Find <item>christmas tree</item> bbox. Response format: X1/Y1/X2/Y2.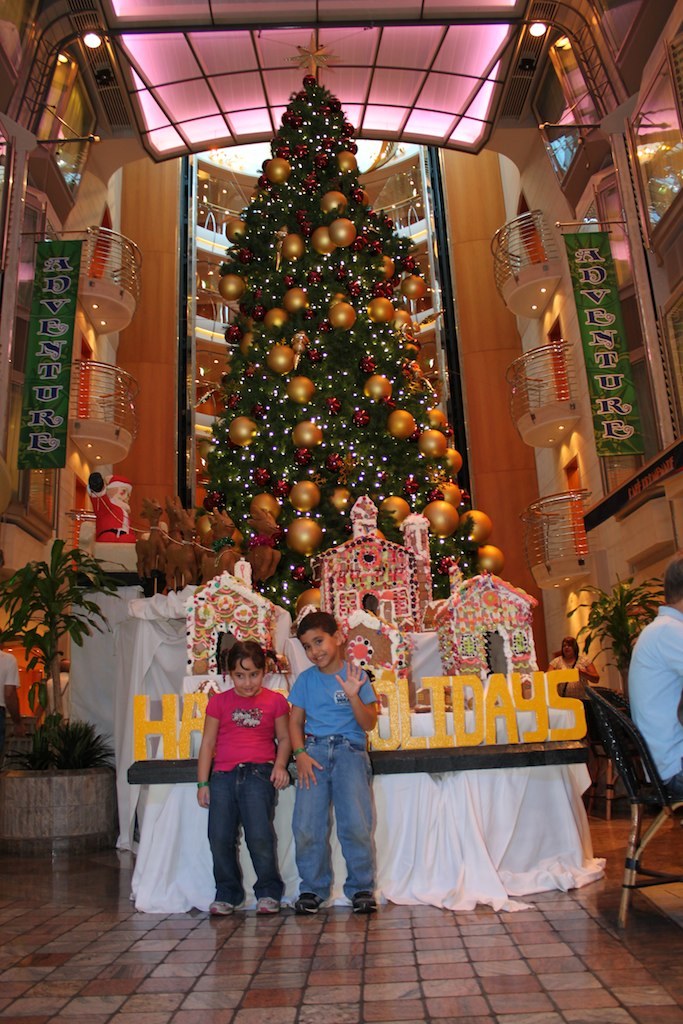
192/41/497/628.
